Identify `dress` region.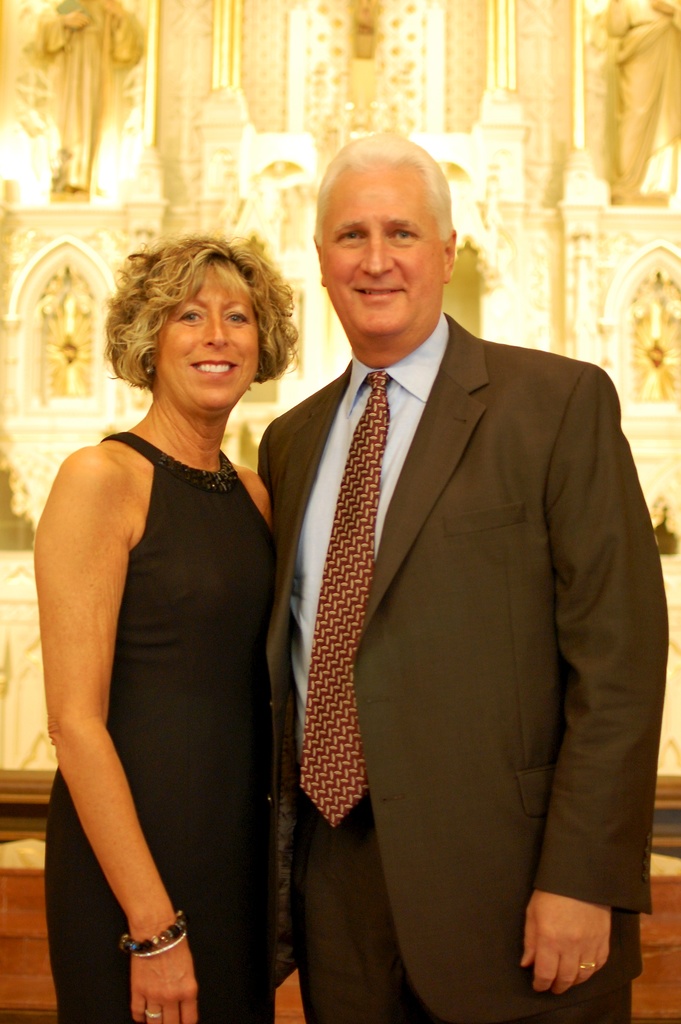
Region: bbox=(42, 428, 274, 1023).
